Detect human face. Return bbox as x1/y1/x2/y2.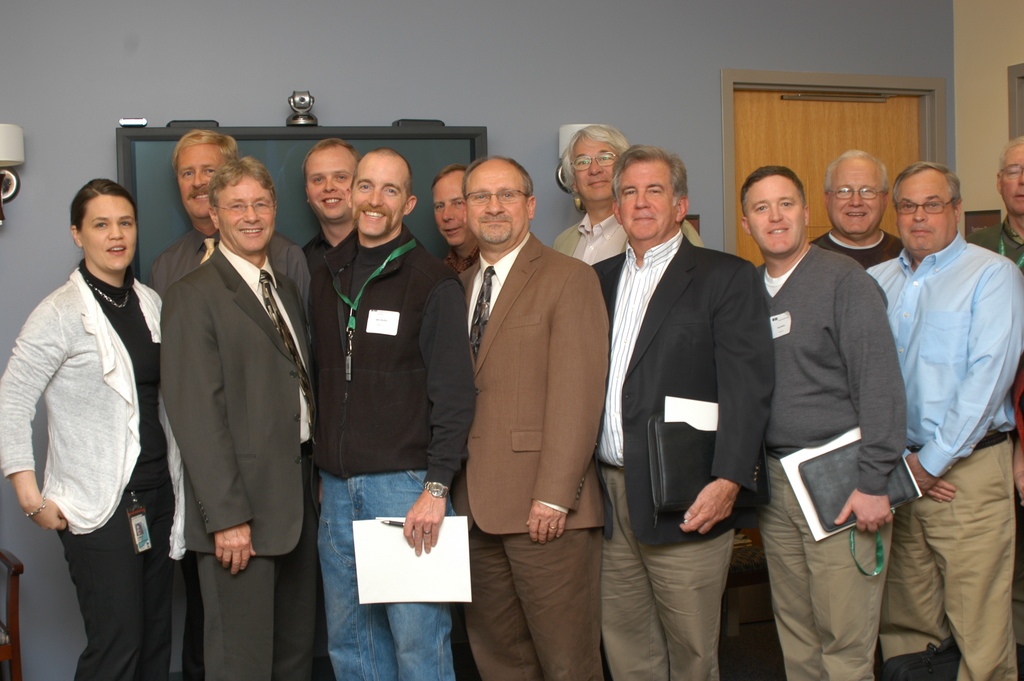
896/172/950/249.
